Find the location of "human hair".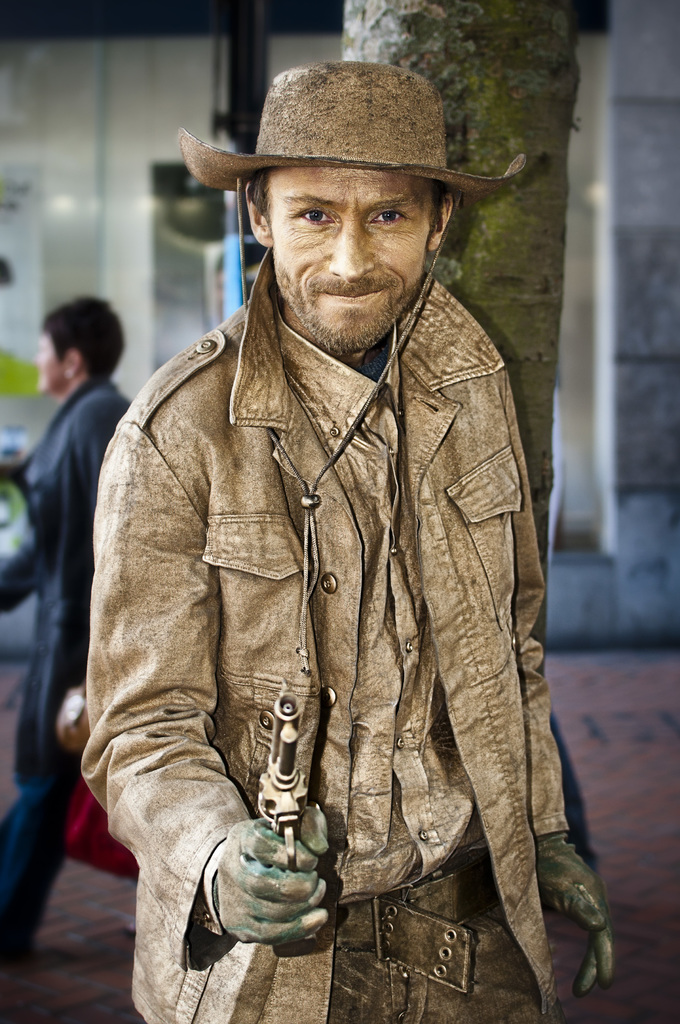
Location: pyautogui.locateOnScreen(24, 291, 111, 382).
